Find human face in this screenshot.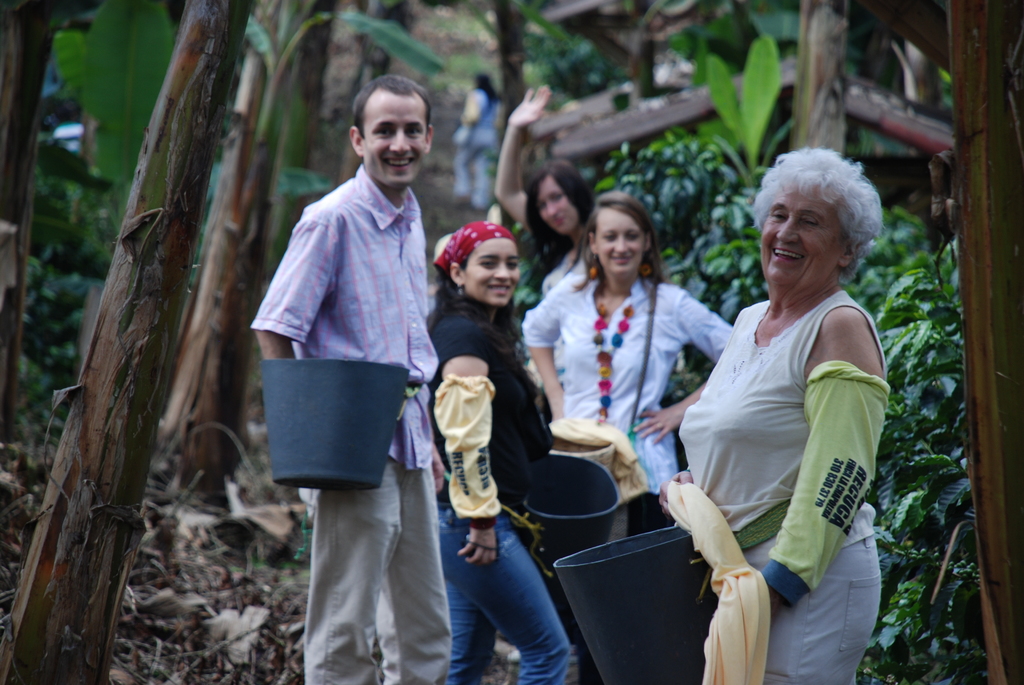
The bounding box for human face is (x1=540, y1=182, x2=573, y2=230).
